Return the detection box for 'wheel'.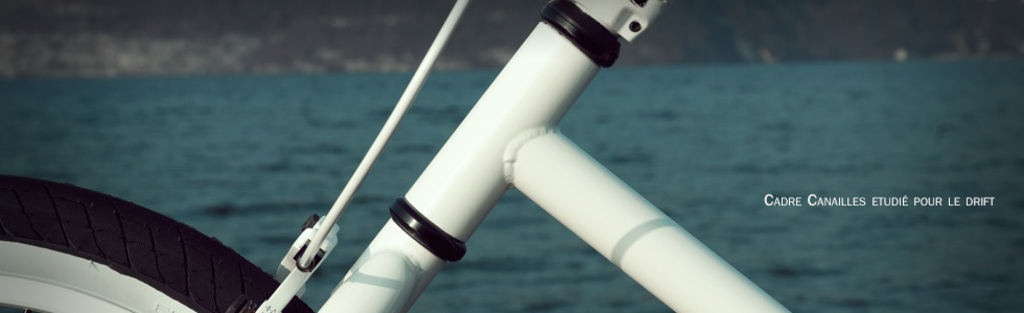
<bbox>17, 148, 284, 309</bbox>.
